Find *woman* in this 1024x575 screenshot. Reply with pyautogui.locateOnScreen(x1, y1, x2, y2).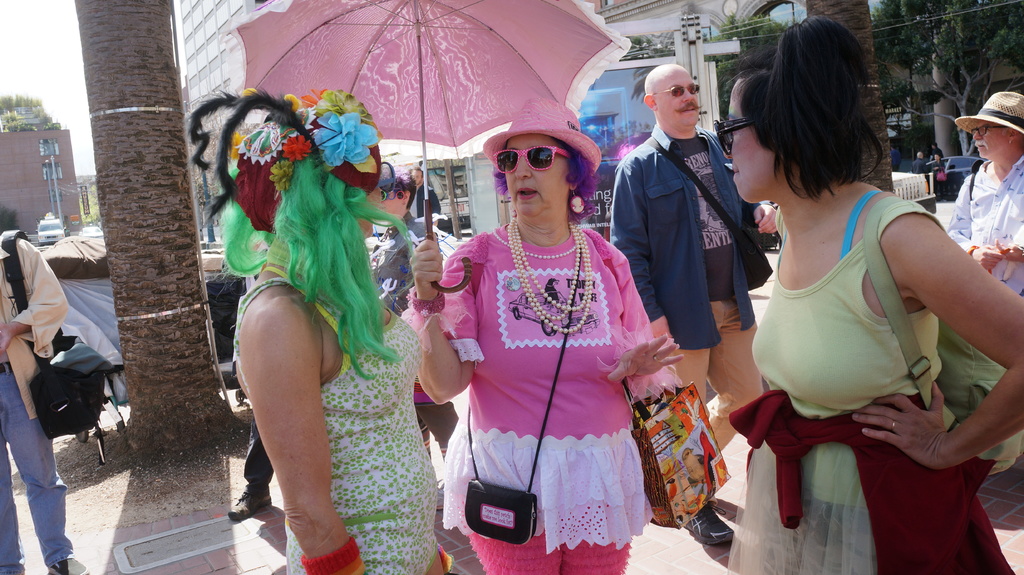
pyautogui.locateOnScreen(720, 10, 1023, 574).
